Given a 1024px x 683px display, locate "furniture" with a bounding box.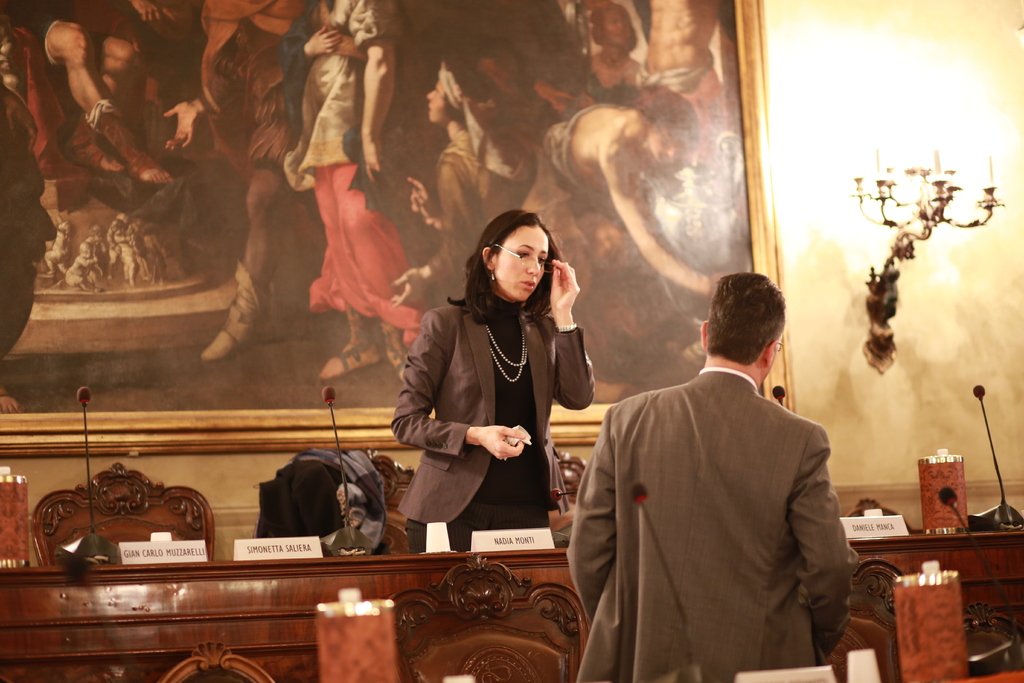
Located: region(841, 497, 913, 532).
